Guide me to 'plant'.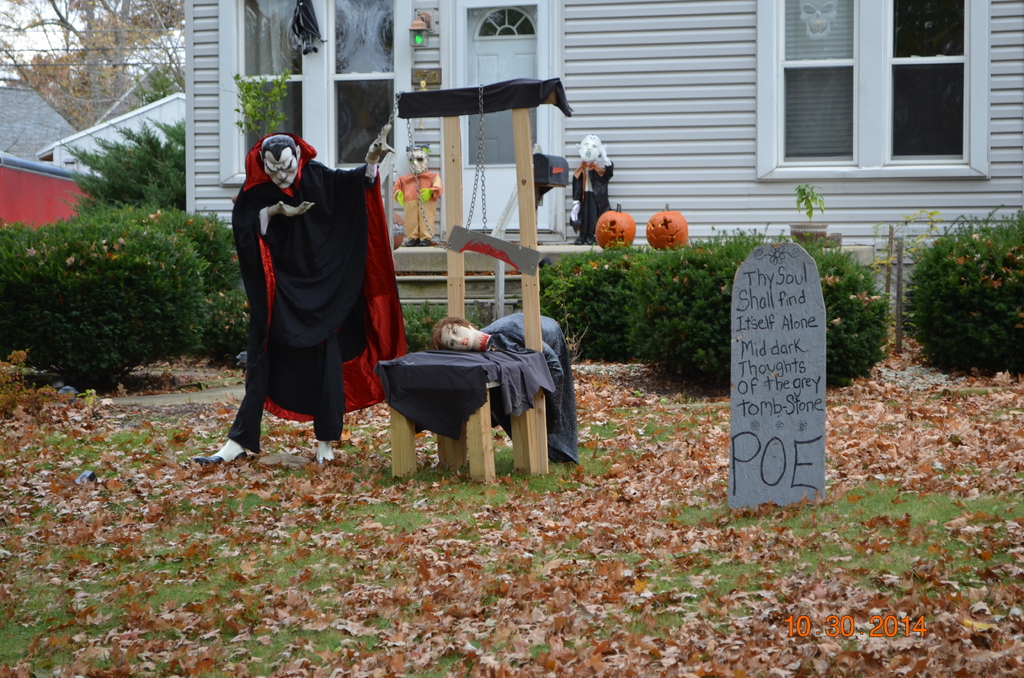
Guidance: detection(85, 201, 257, 371).
